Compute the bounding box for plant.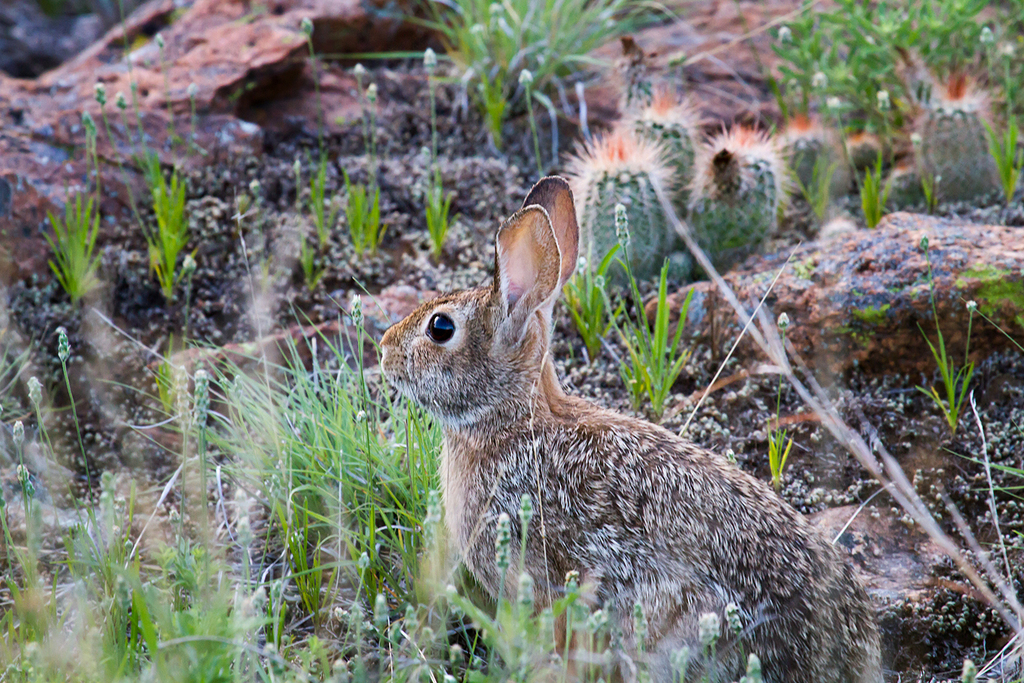
pyautogui.locateOnScreen(779, 123, 839, 231).
